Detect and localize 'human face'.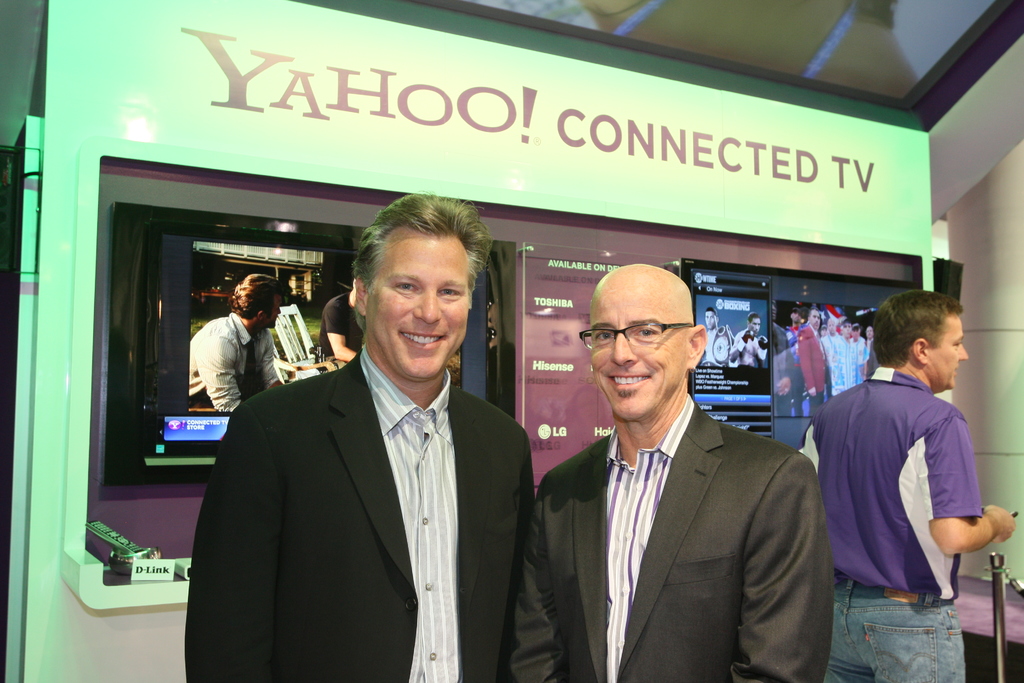
Localized at (left=704, top=308, right=715, bottom=327).
